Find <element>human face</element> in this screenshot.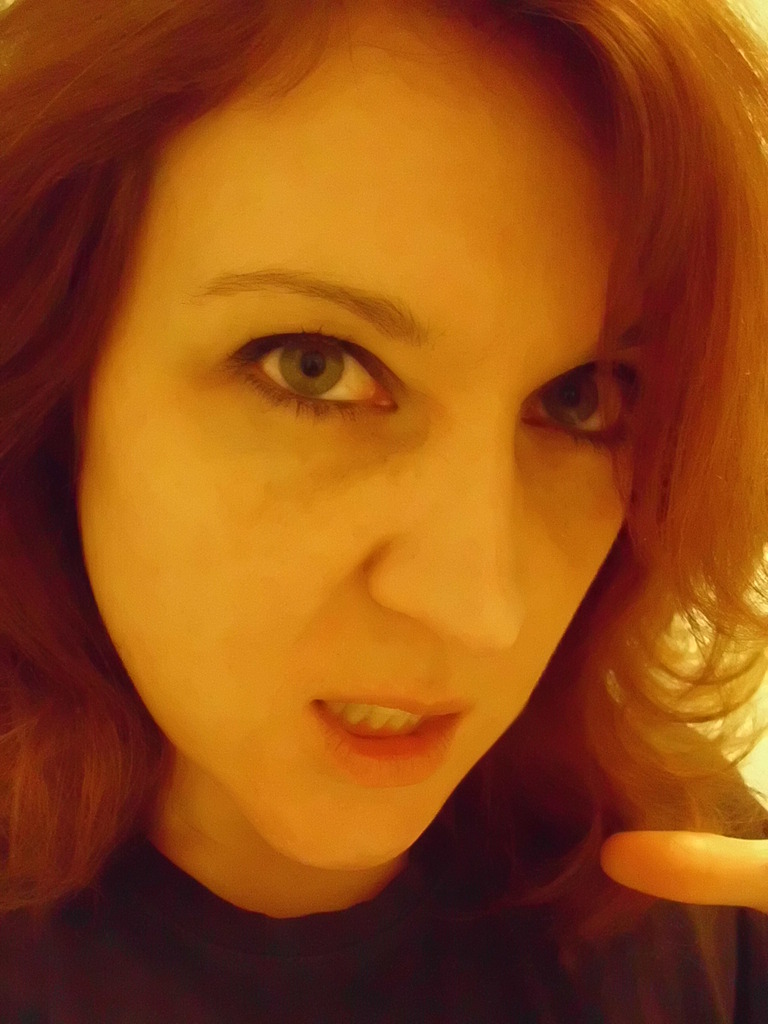
The bounding box for <element>human face</element> is BBox(76, 4, 630, 870).
